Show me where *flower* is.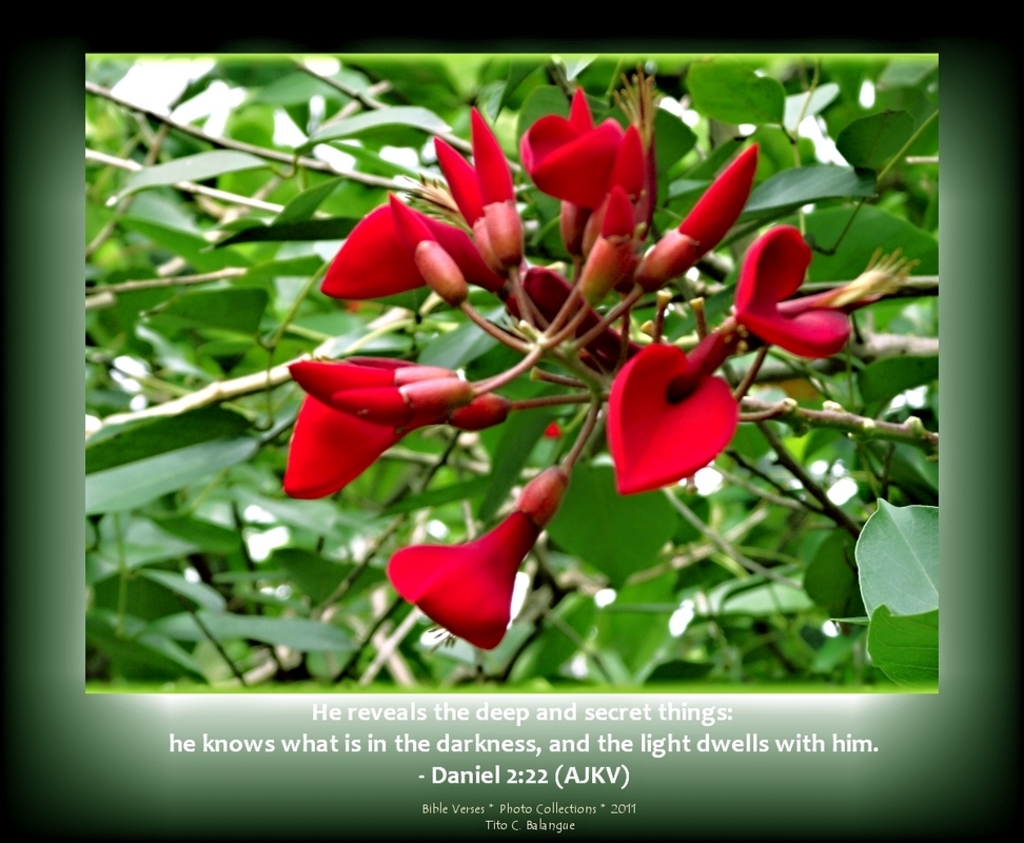
*flower* is at {"x1": 284, "y1": 364, "x2": 459, "y2": 420}.
